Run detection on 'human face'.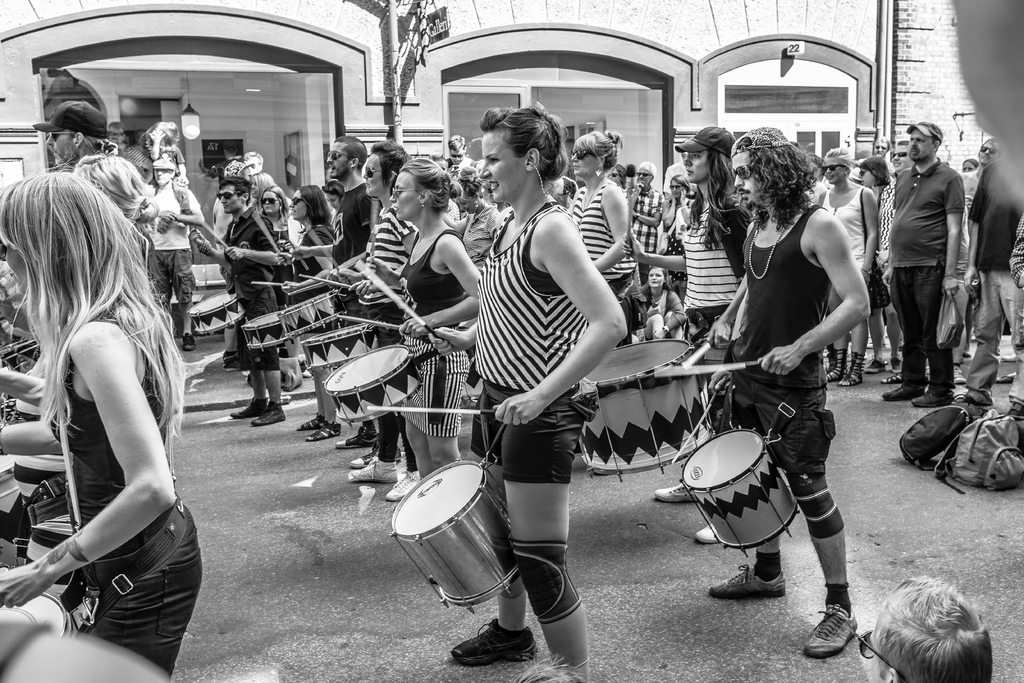
Result: [870, 618, 879, 679].
